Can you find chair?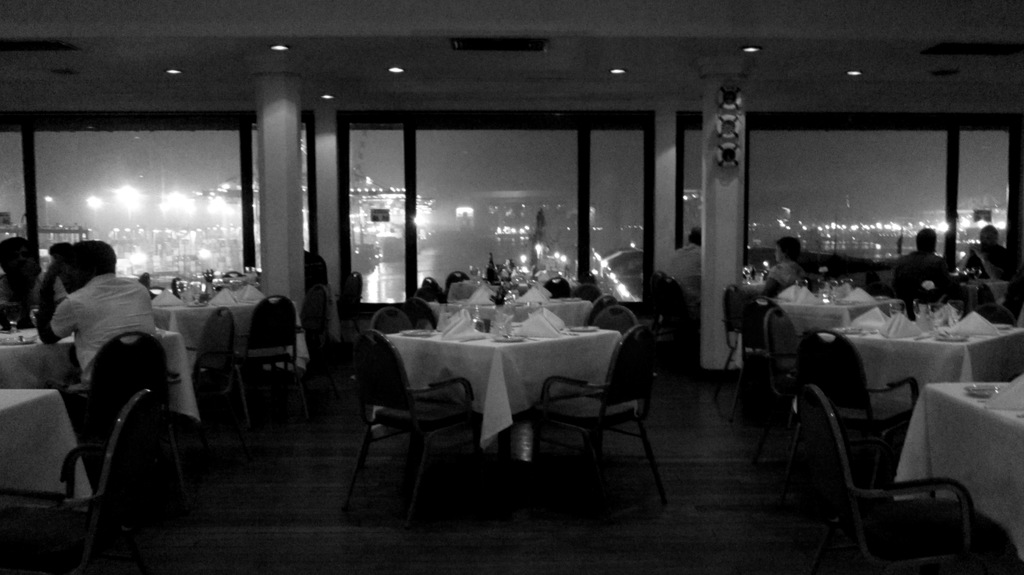
Yes, bounding box: 529/301/664/495.
